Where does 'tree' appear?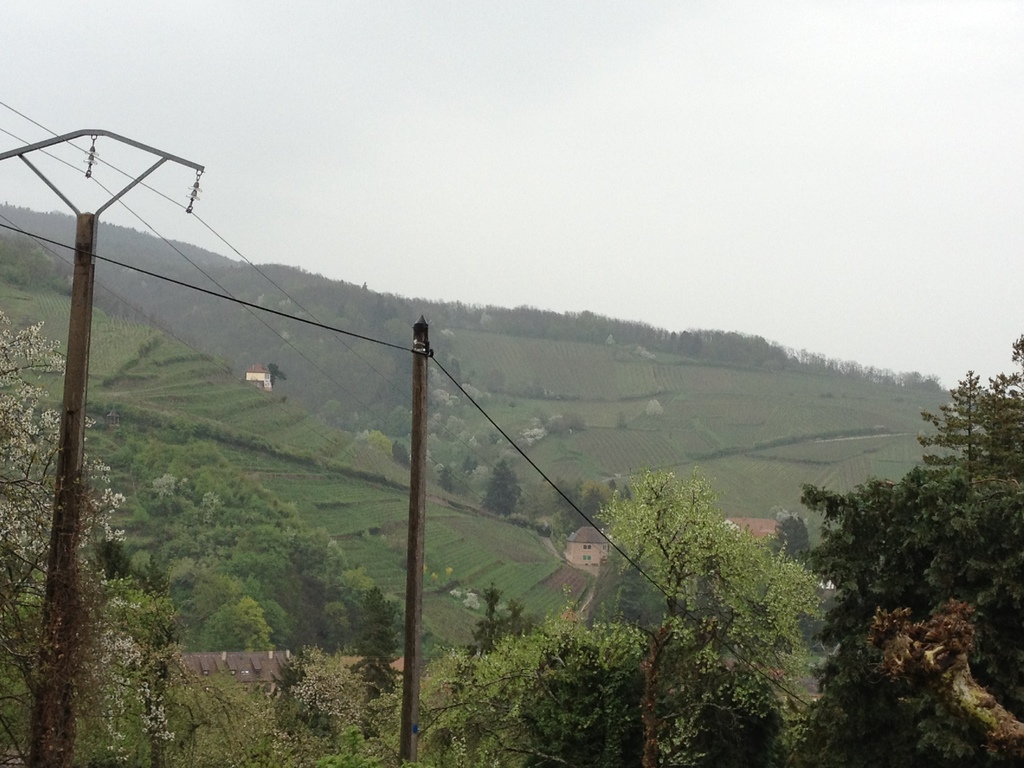
Appears at (808, 411, 1005, 668).
